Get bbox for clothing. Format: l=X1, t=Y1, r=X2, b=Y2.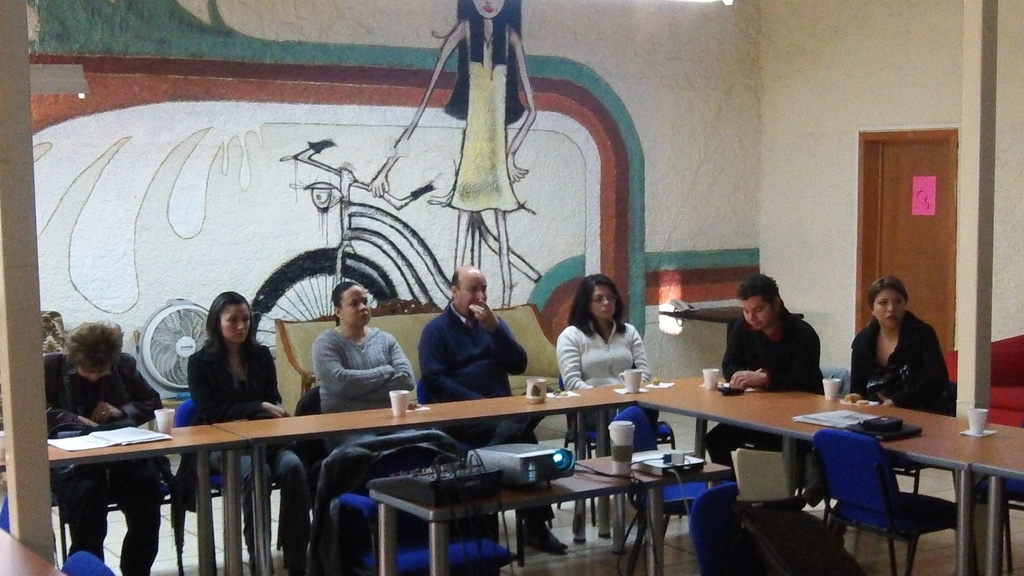
l=849, t=300, r=953, b=410.
